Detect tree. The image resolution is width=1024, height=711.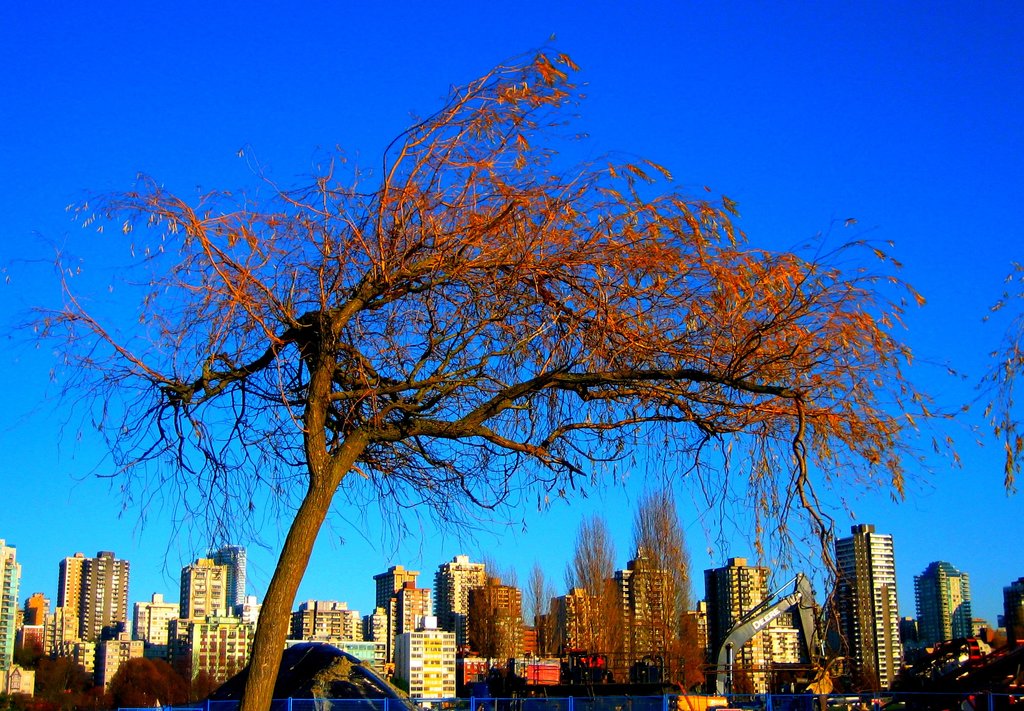
locate(529, 559, 548, 643).
